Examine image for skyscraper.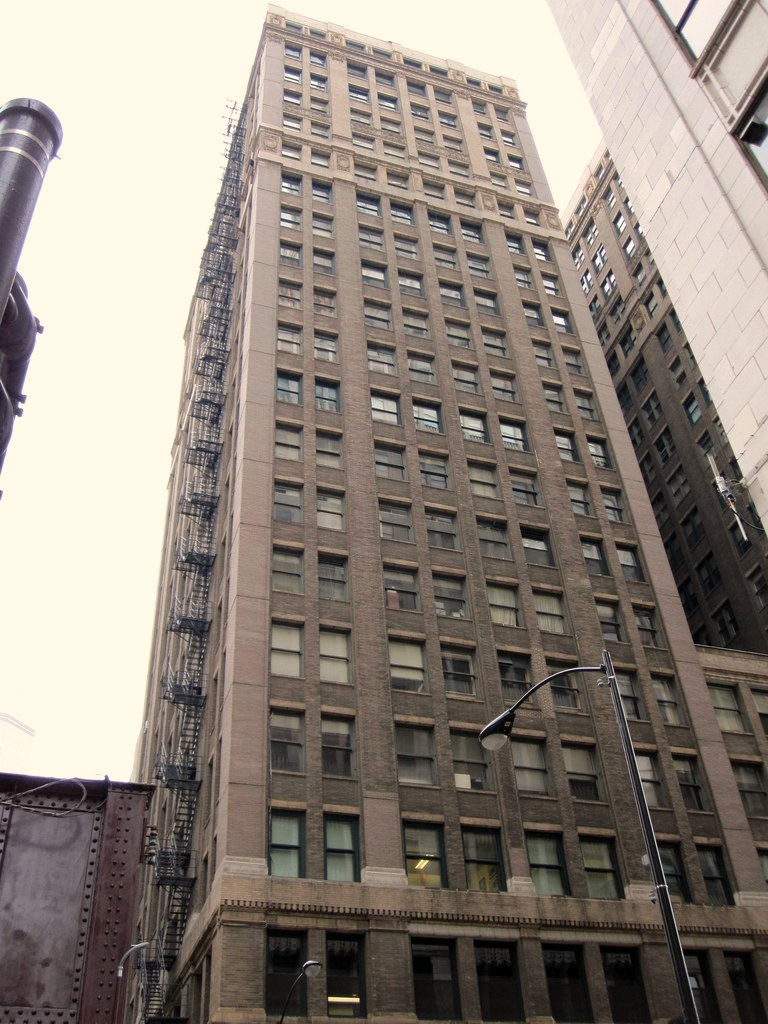
Examination result: {"left": 119, "top": 56, "right": 672, "bottom": 947}.
